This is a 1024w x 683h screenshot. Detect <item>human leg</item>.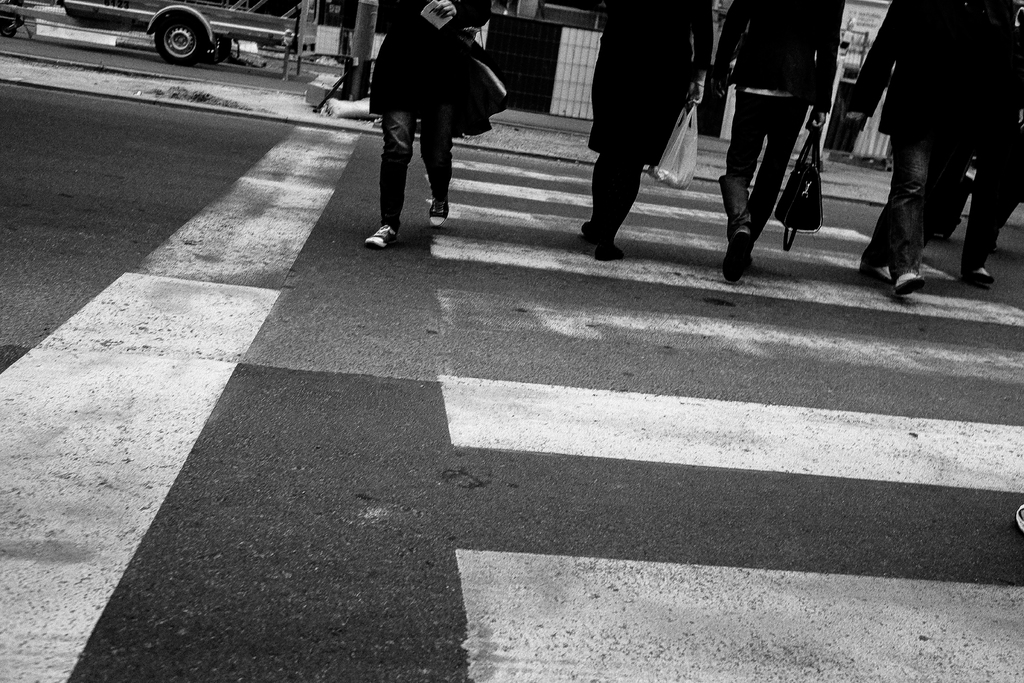
region(420, 57, 452, 220).
